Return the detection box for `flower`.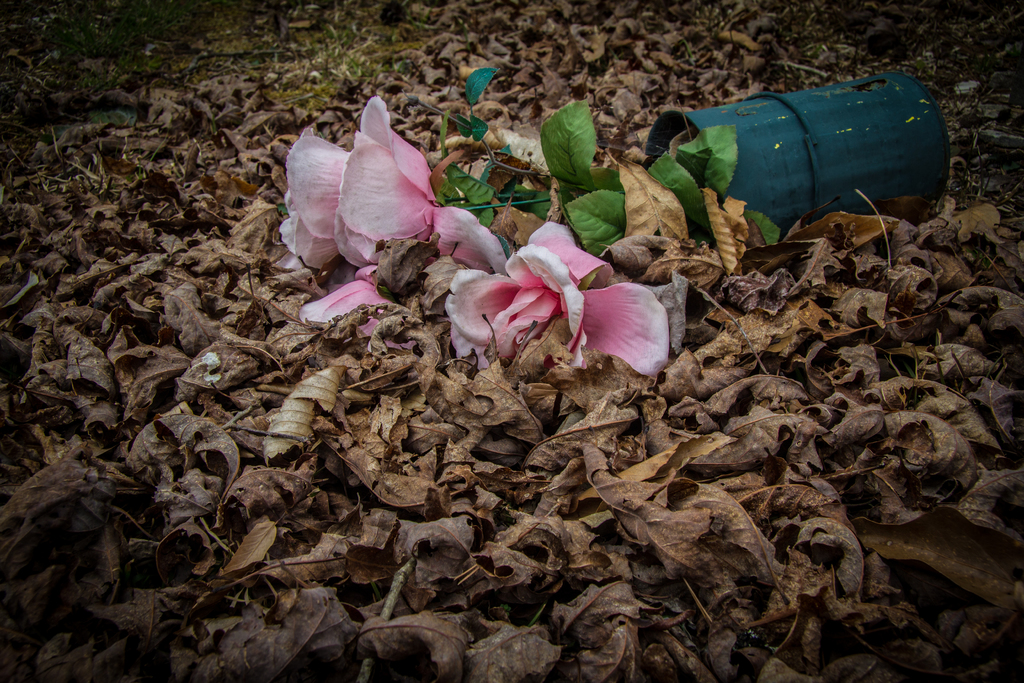
select_region(335, 94, 504, 270).
